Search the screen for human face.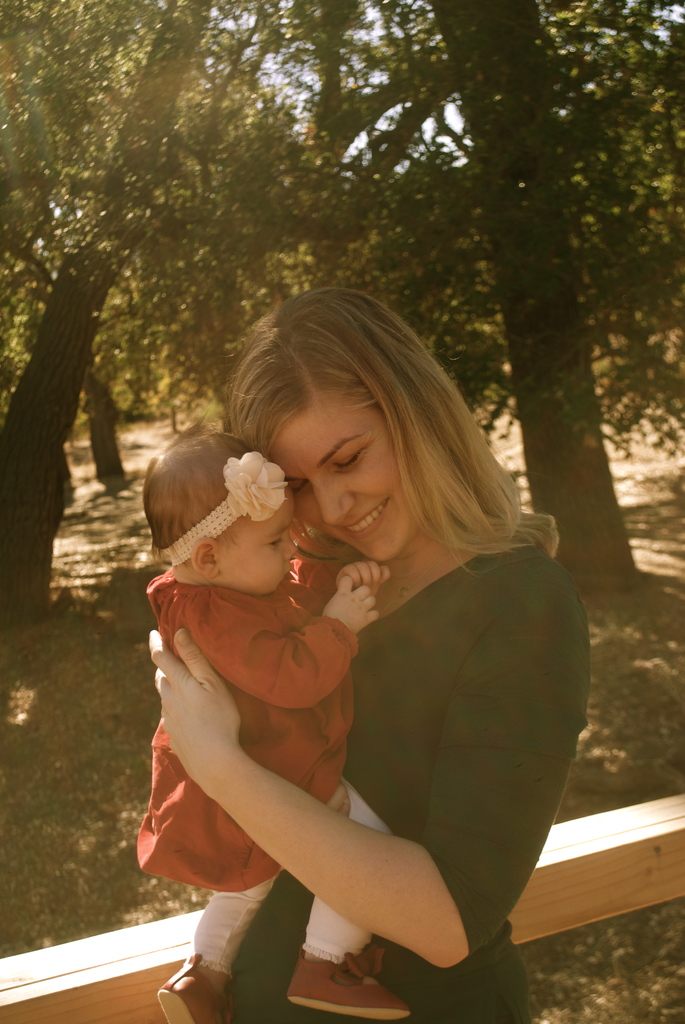
Found at [280, 403, 398, 560].
